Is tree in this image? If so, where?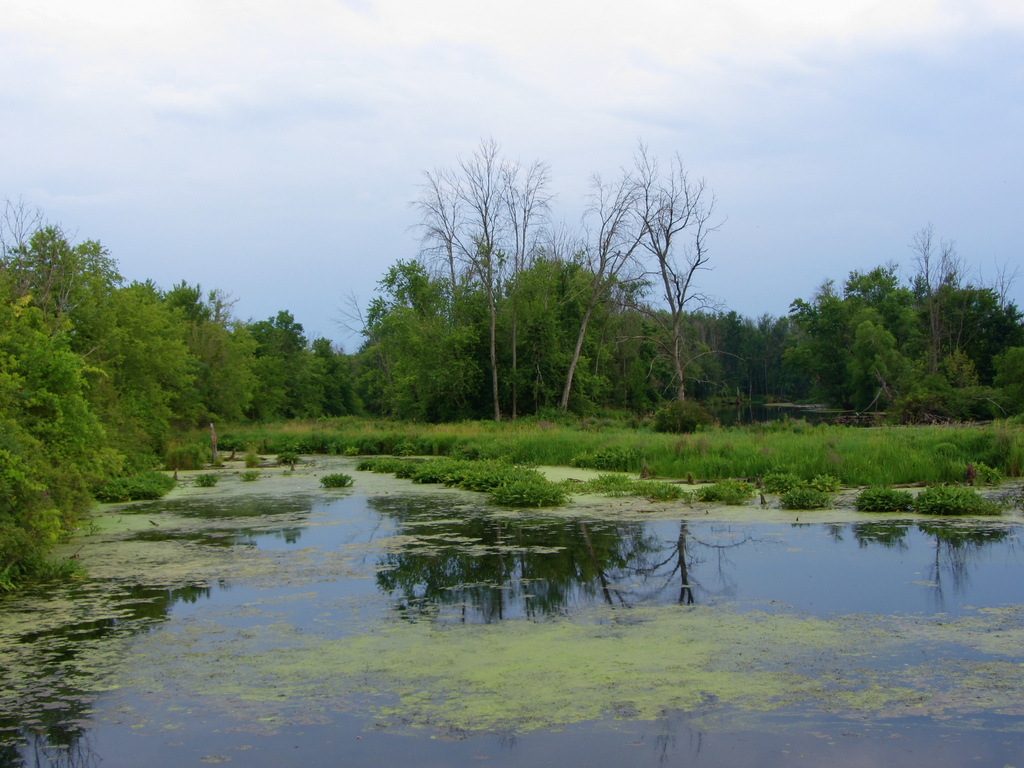
Yes, at {"left": 310, "top": 333, "right": 353, "bottom": 424}.
